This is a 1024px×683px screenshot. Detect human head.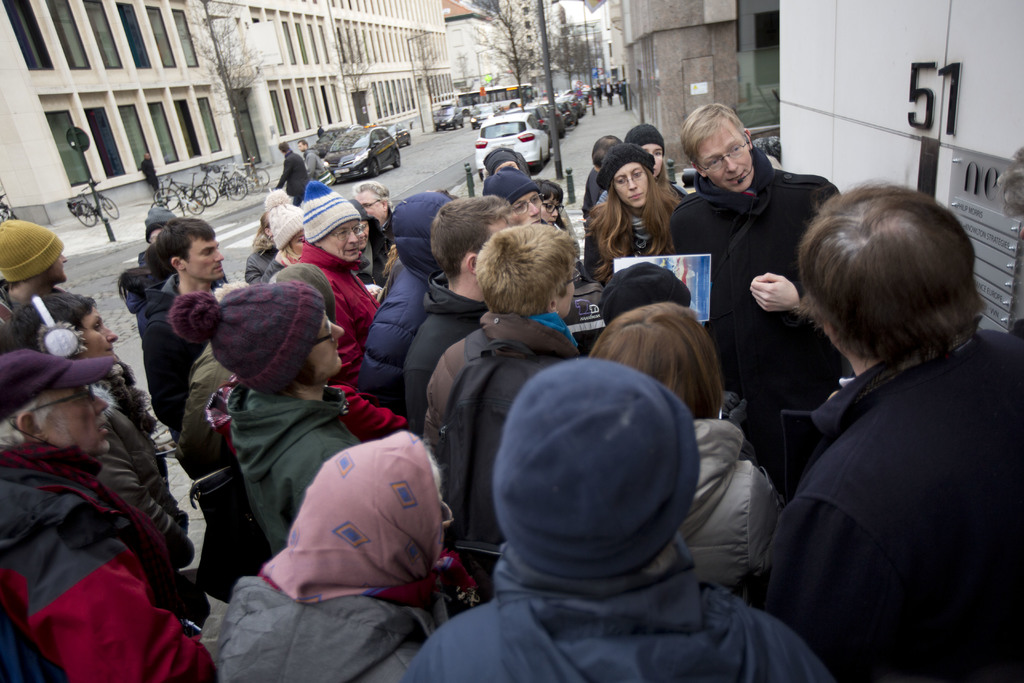
left=275, top=261, right=335, bottom=320.
